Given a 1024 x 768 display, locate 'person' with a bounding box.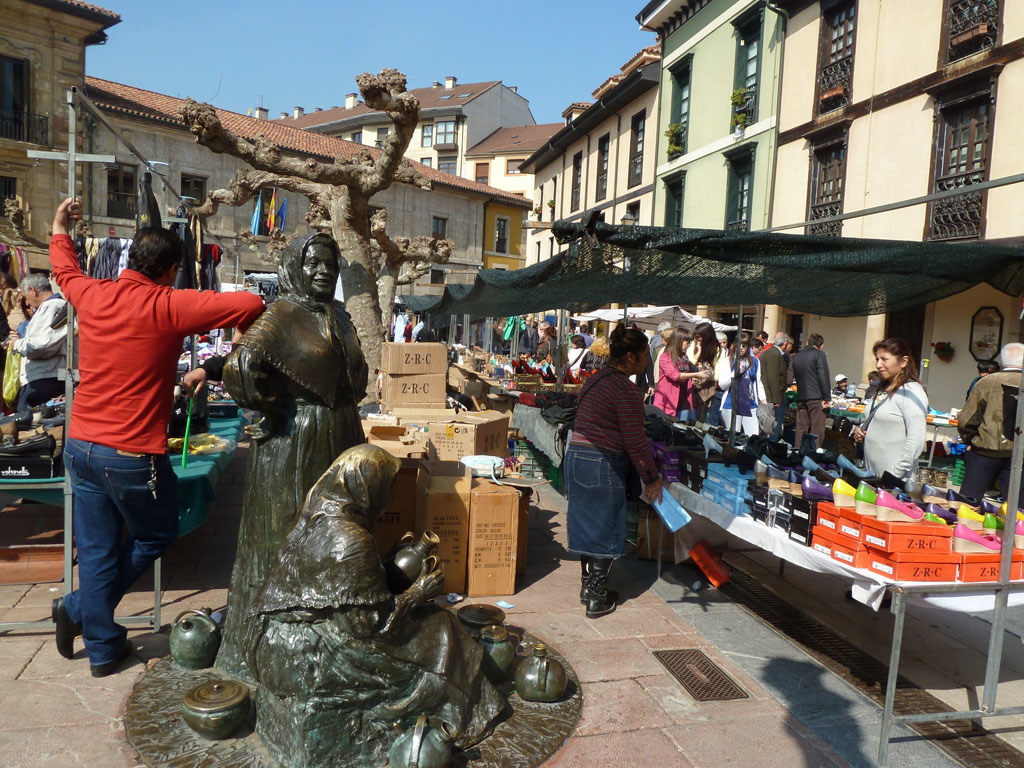
Located: <box>836,371,846,399</box>.
